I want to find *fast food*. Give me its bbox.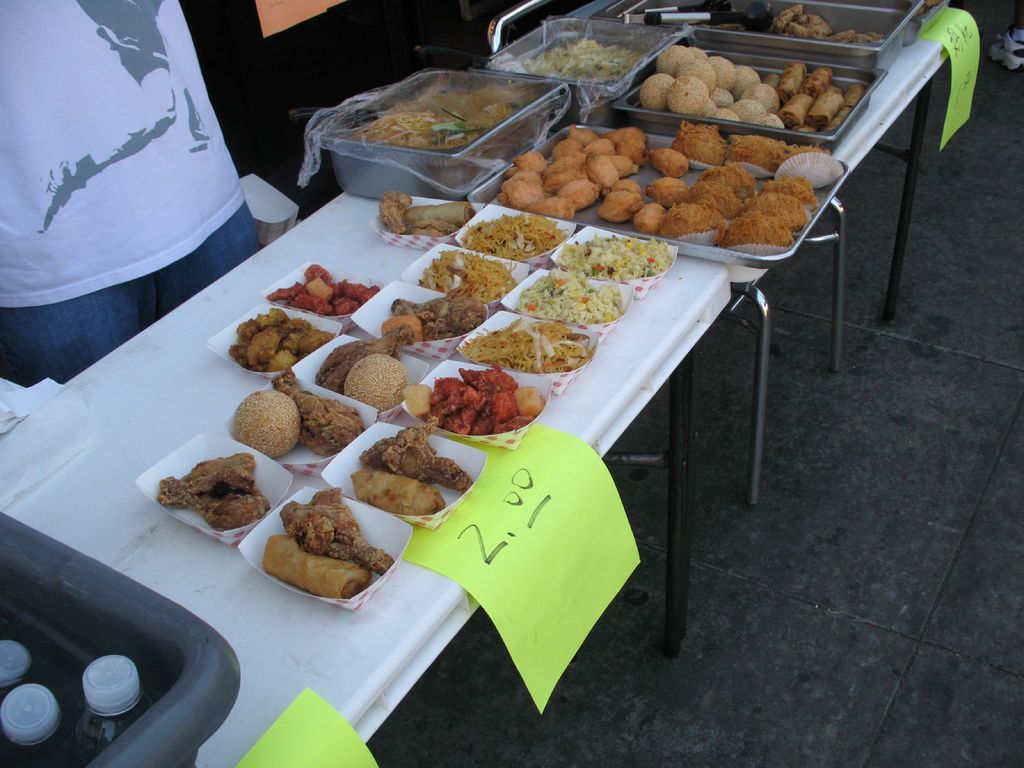
(767,2,886,47).
